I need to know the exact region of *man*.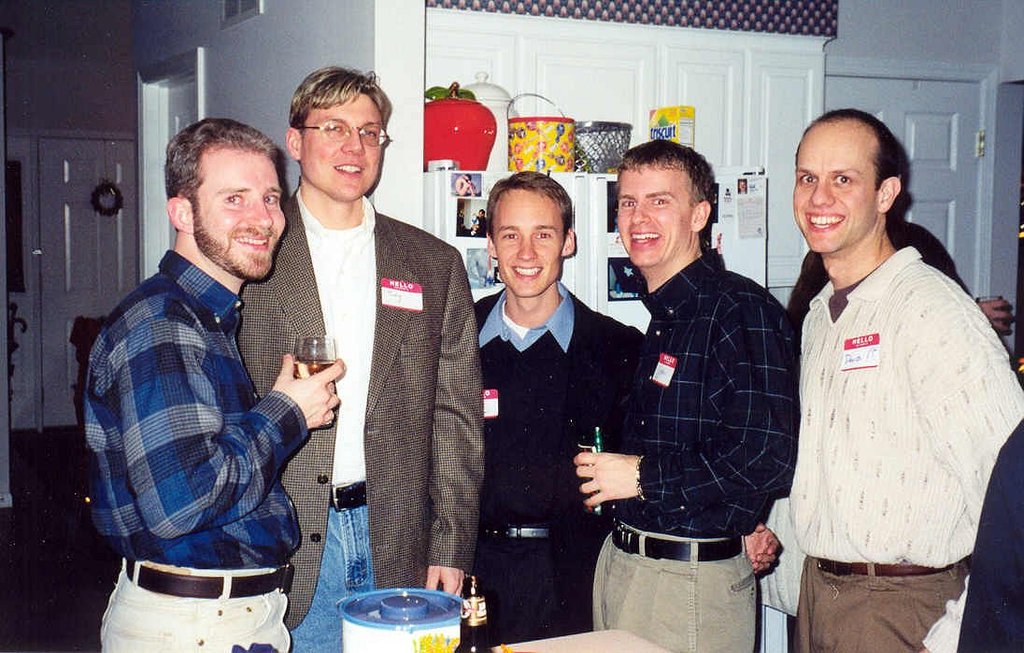
Region: 476 170 781 652.
